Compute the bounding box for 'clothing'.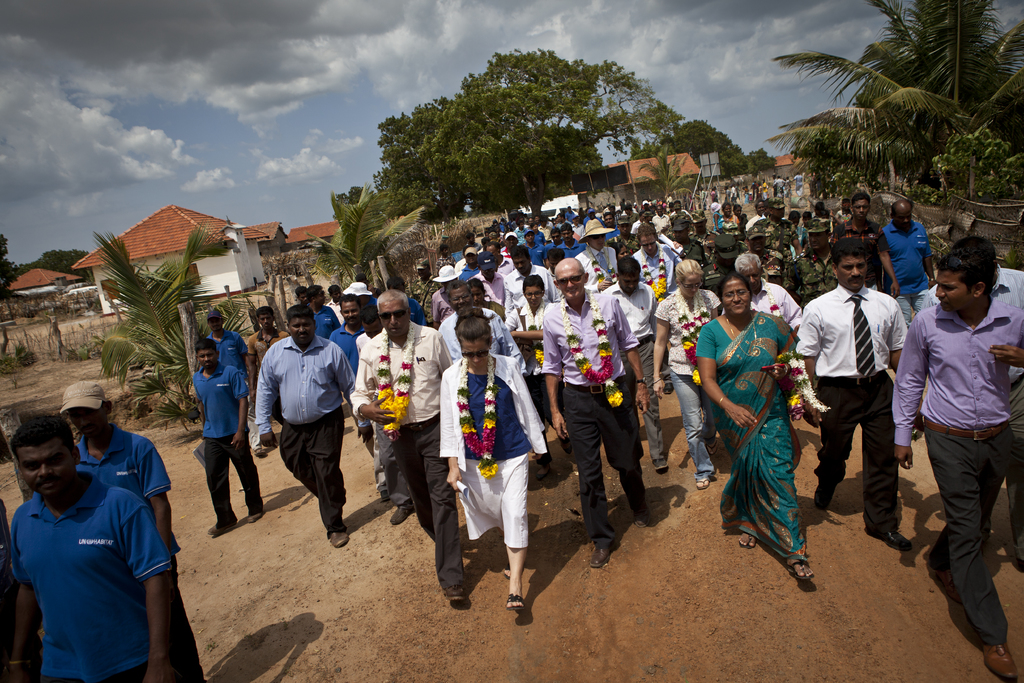
bbox(612, 221, 622, 237).
